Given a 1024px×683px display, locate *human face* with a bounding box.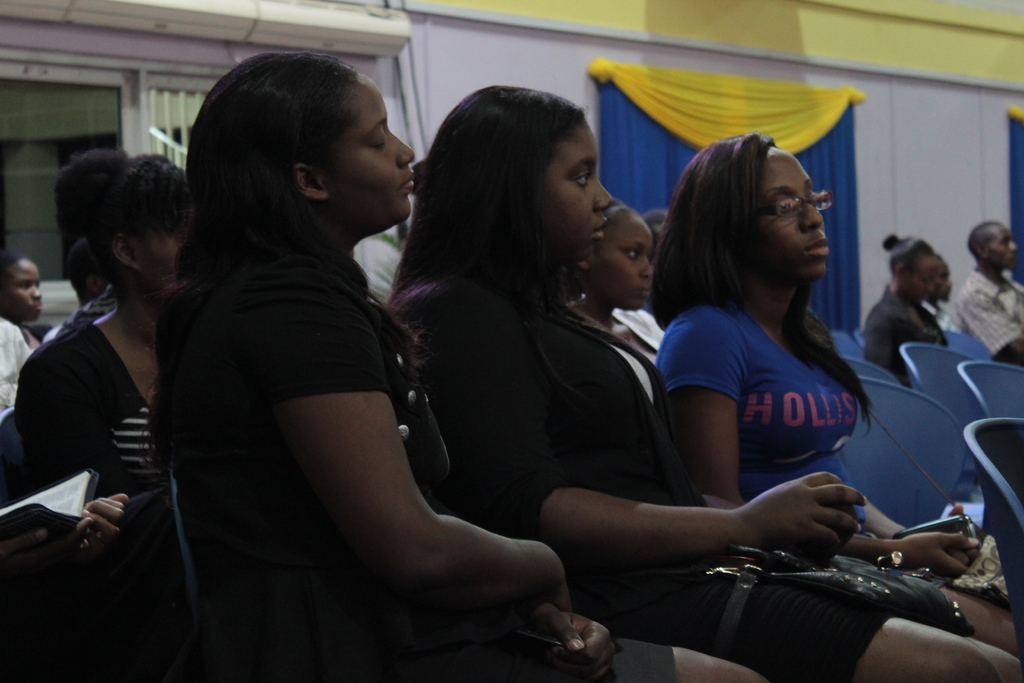
Located: box=[984, 222, 1018, 272].
